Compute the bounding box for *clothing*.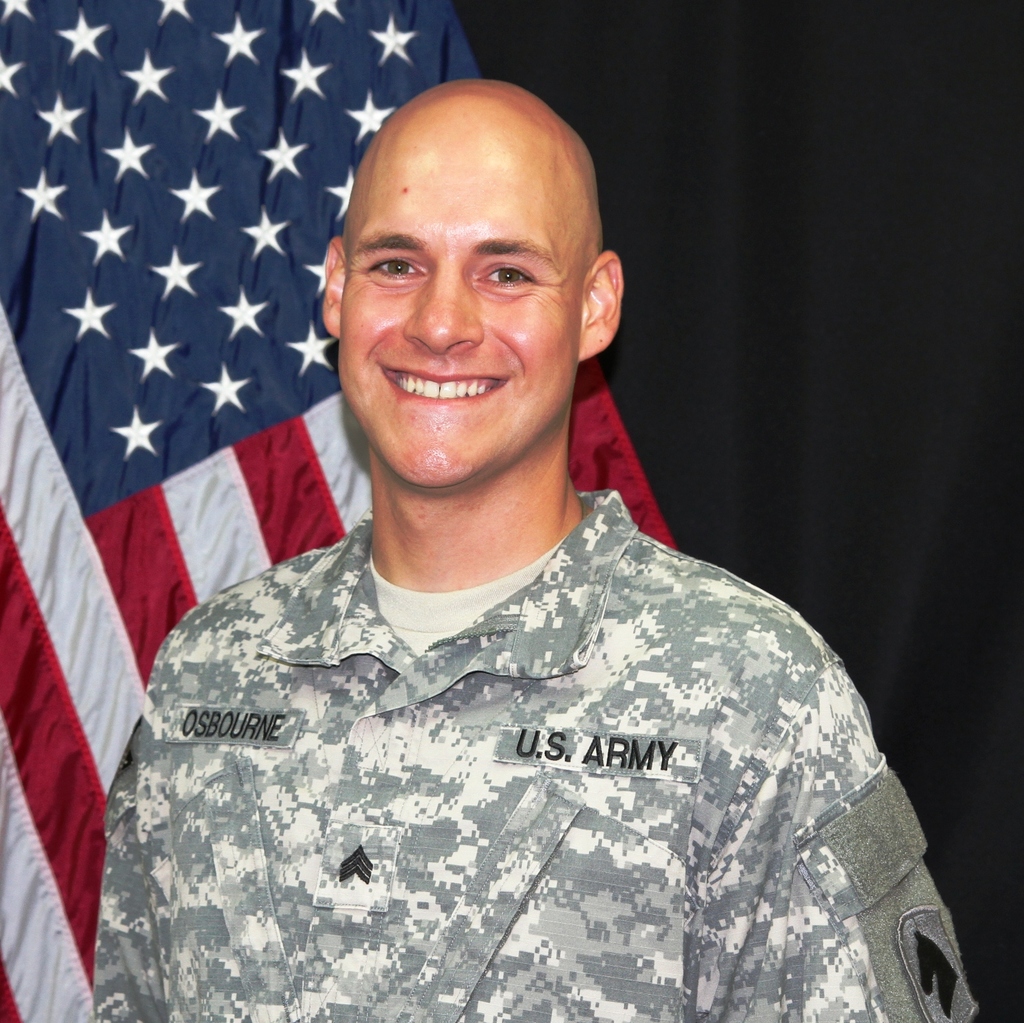
88, 483, 988, 1022.
